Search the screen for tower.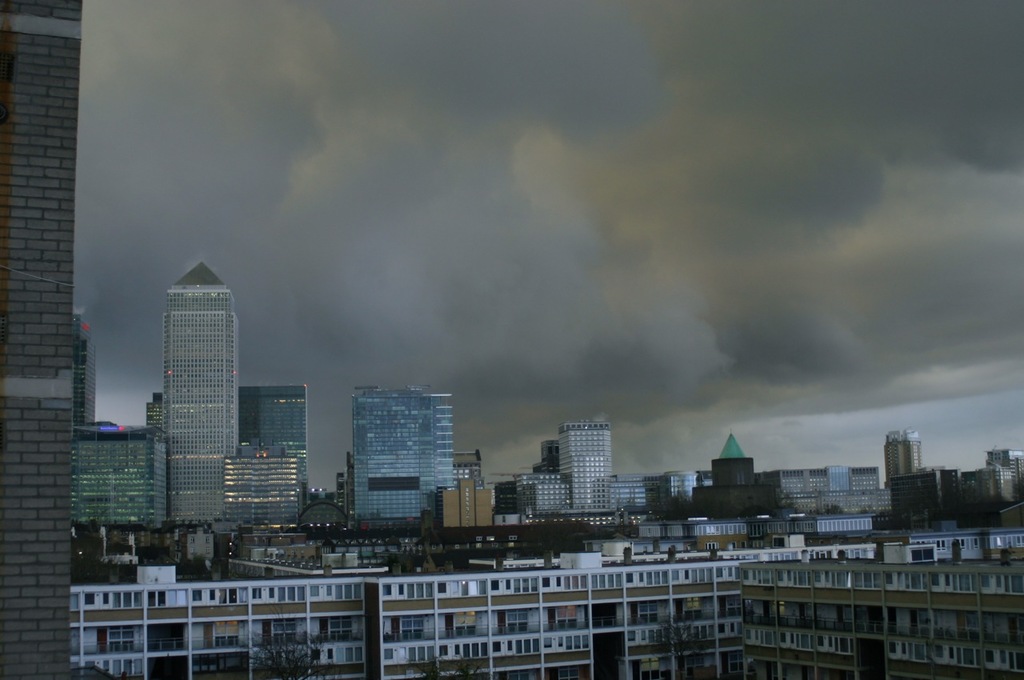
Found at select_region(770, 466, 886, 508).
